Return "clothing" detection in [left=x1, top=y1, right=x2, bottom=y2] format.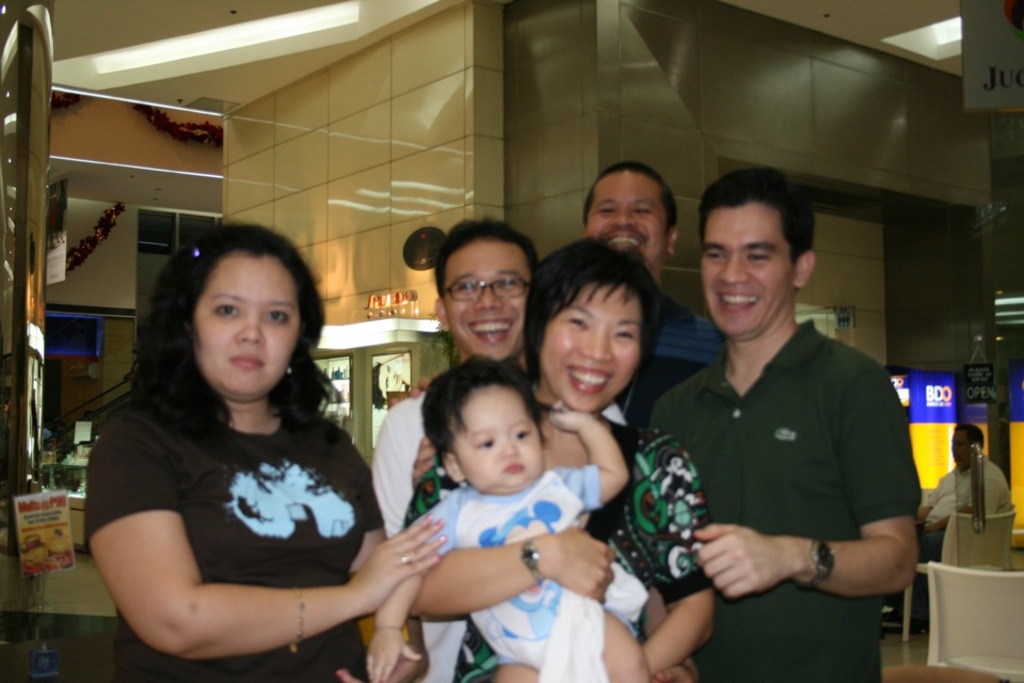
[left=916, top=463, right=1018, bottom=569].
